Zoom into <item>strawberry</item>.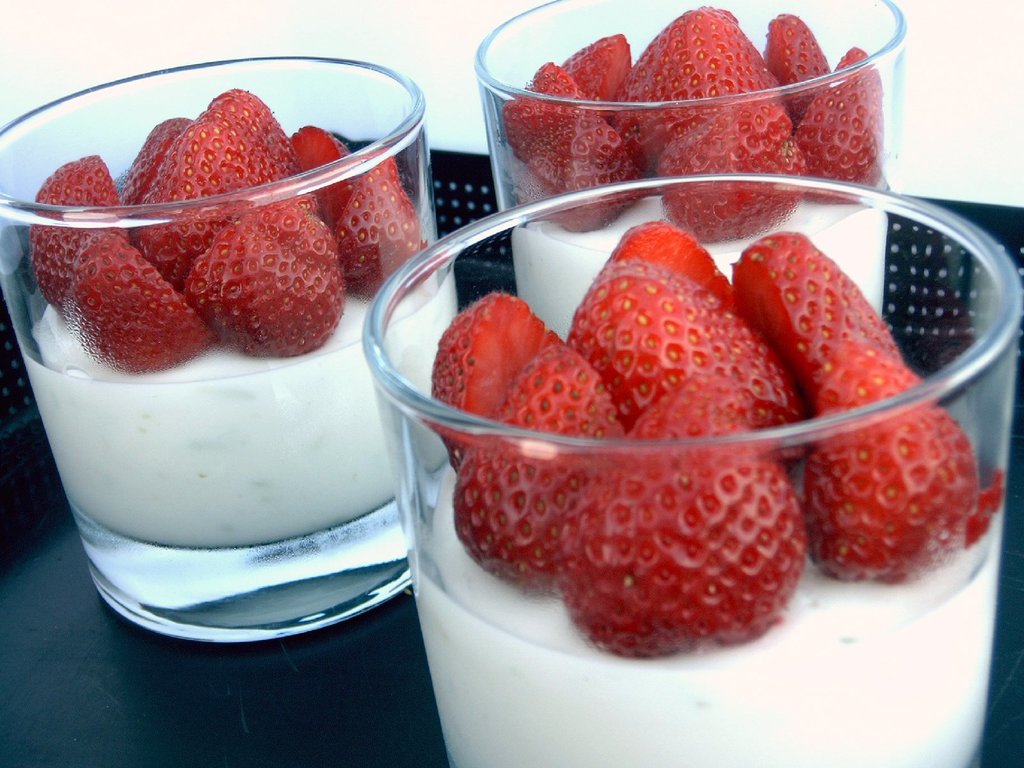
Zoom target: select_region(566, 234, 765, 429).
